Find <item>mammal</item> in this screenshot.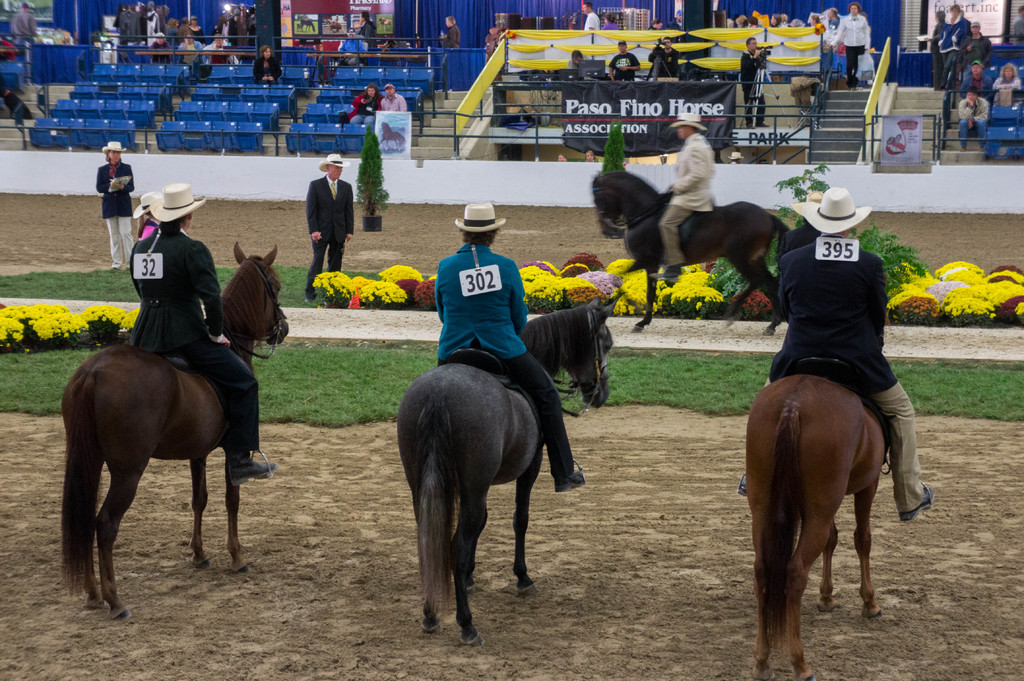
The bounding box for <item>mammal</item> is (564, 47, 591, 70).
